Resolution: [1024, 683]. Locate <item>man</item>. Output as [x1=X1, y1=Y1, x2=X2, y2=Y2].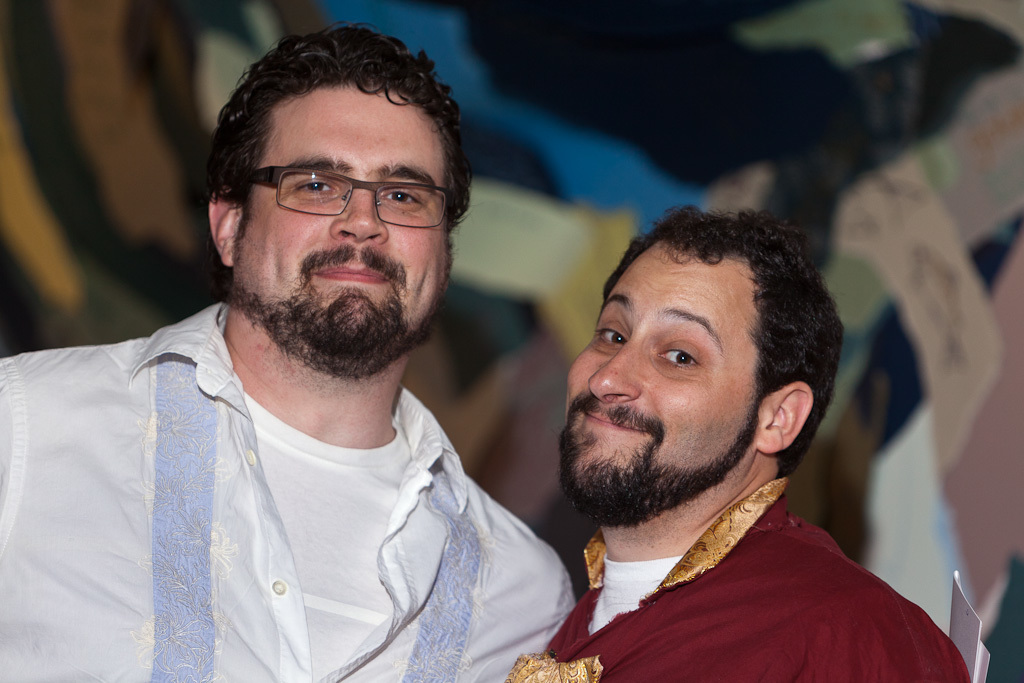
[x1=0, y1=30, x2=578, y2=682].
